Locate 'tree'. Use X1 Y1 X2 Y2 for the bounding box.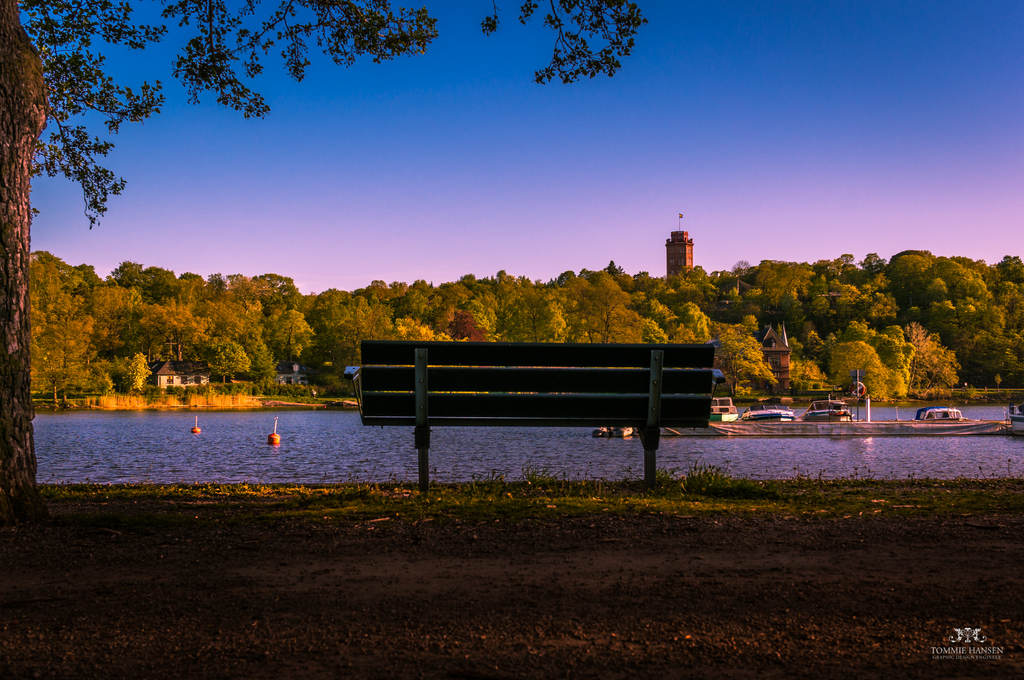
782 333 806 361.
